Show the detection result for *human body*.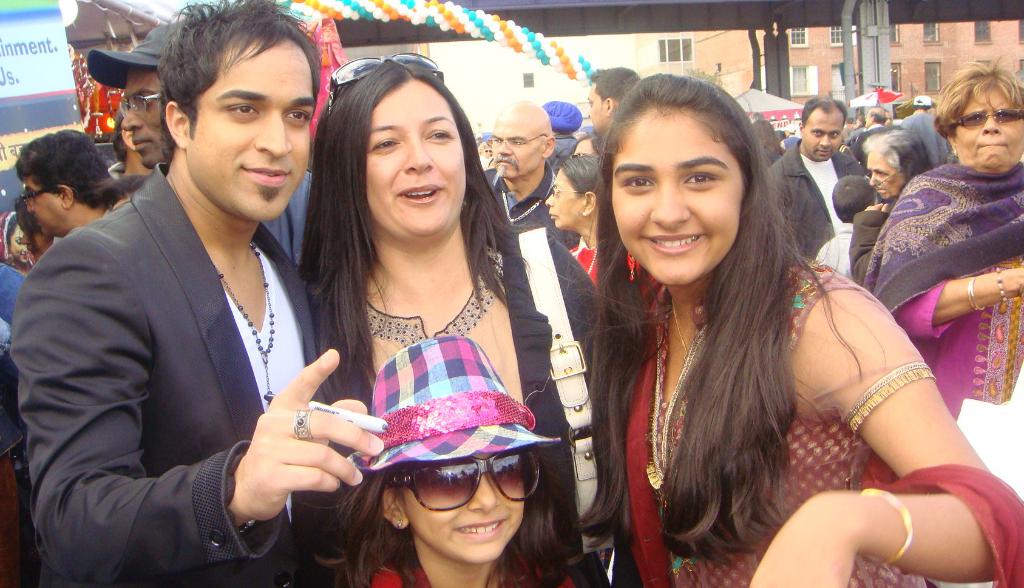
804 180 881 285.
